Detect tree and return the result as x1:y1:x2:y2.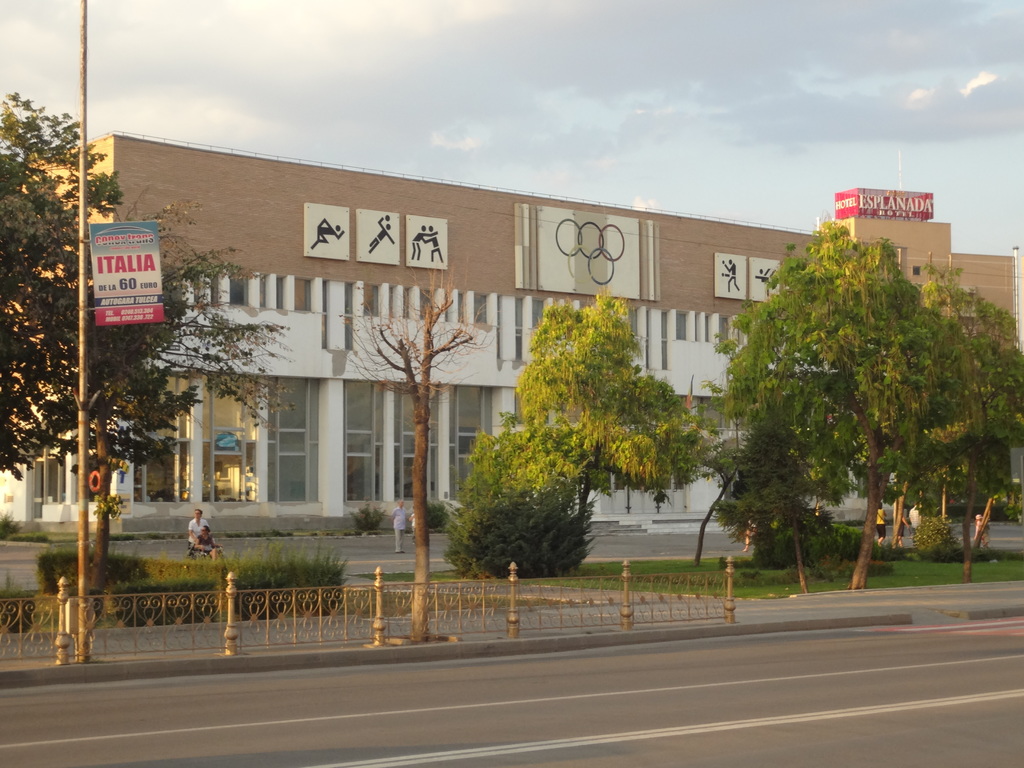
883:271:1023:589.
